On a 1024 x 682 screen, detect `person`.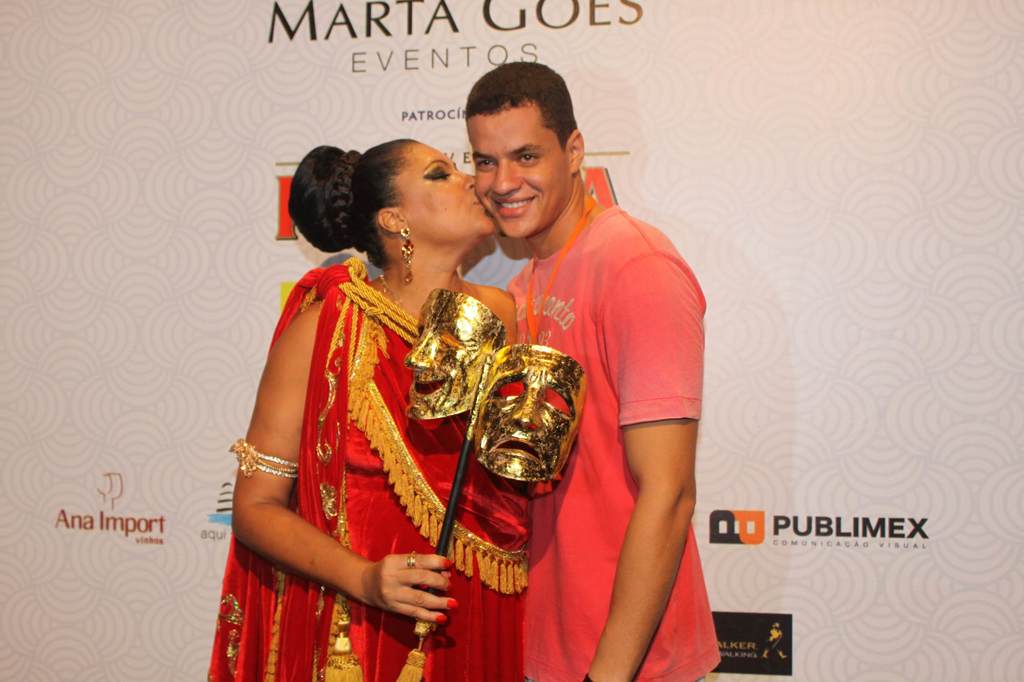
bbox=[495, 61, 720, 681].
